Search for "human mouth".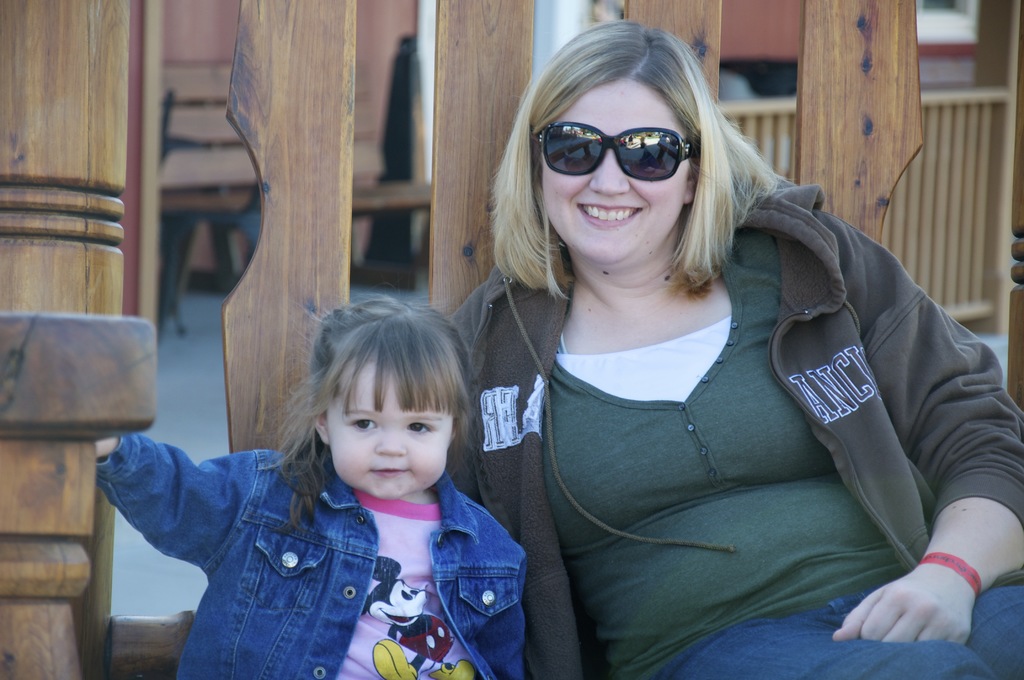
Found at (left=371, top=465, right=413, bottom=482).
